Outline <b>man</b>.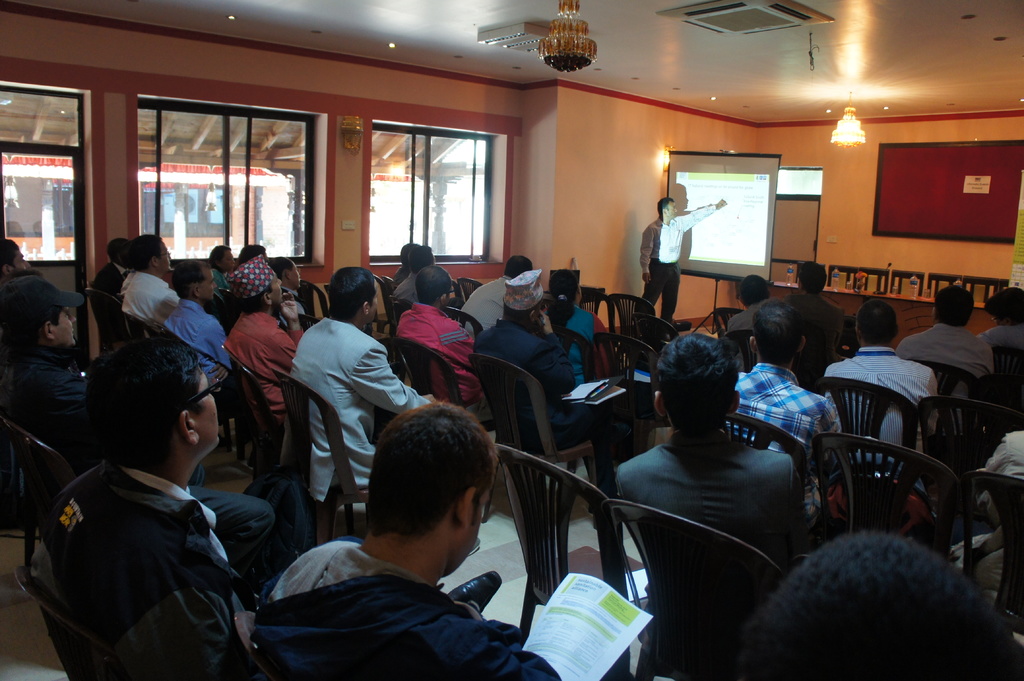
Outline: {"x1": 6, "y1": 274, "x2": 277, "y2": 573}.
